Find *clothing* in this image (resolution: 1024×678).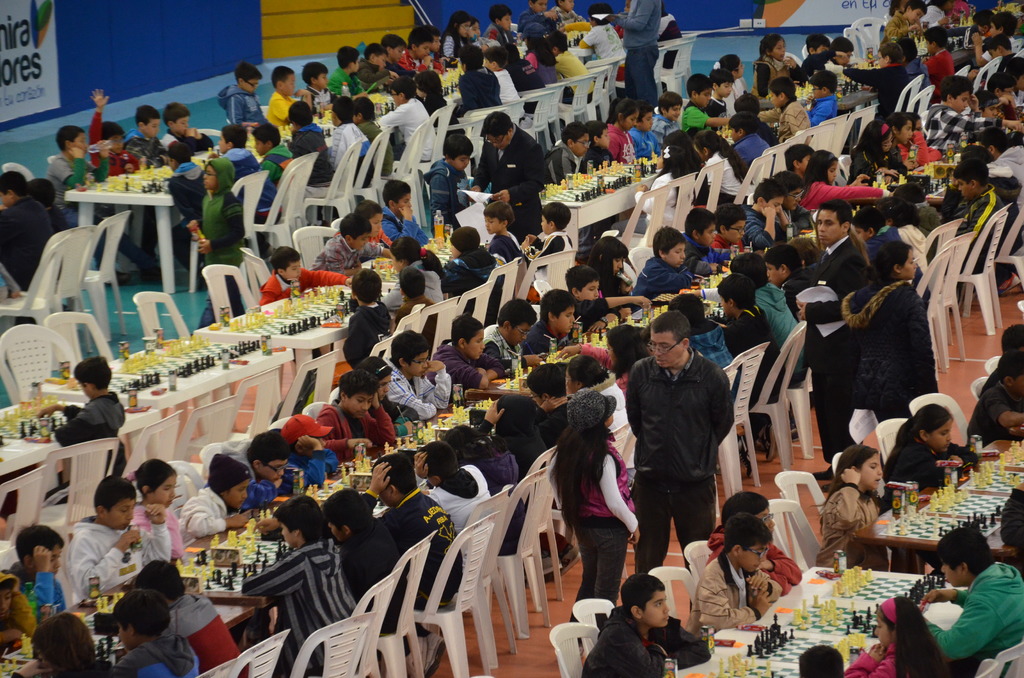
bbox=[30, 651, 110, 677].
